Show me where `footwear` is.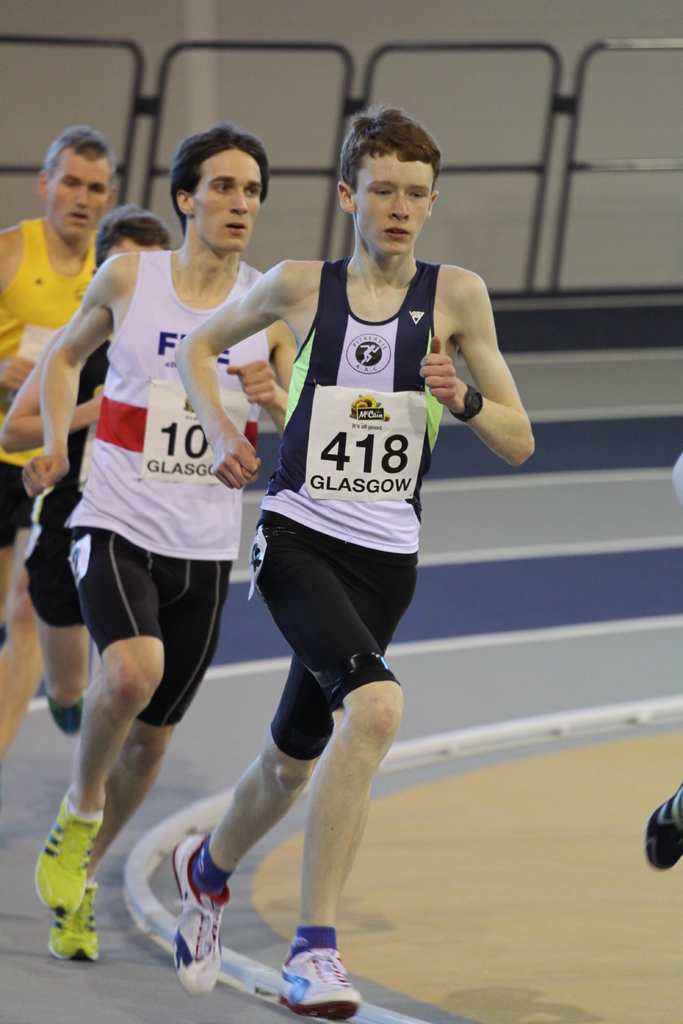
`footwear` is at pyautogui.locateOnScreen(276, 949, 363, 1023).
